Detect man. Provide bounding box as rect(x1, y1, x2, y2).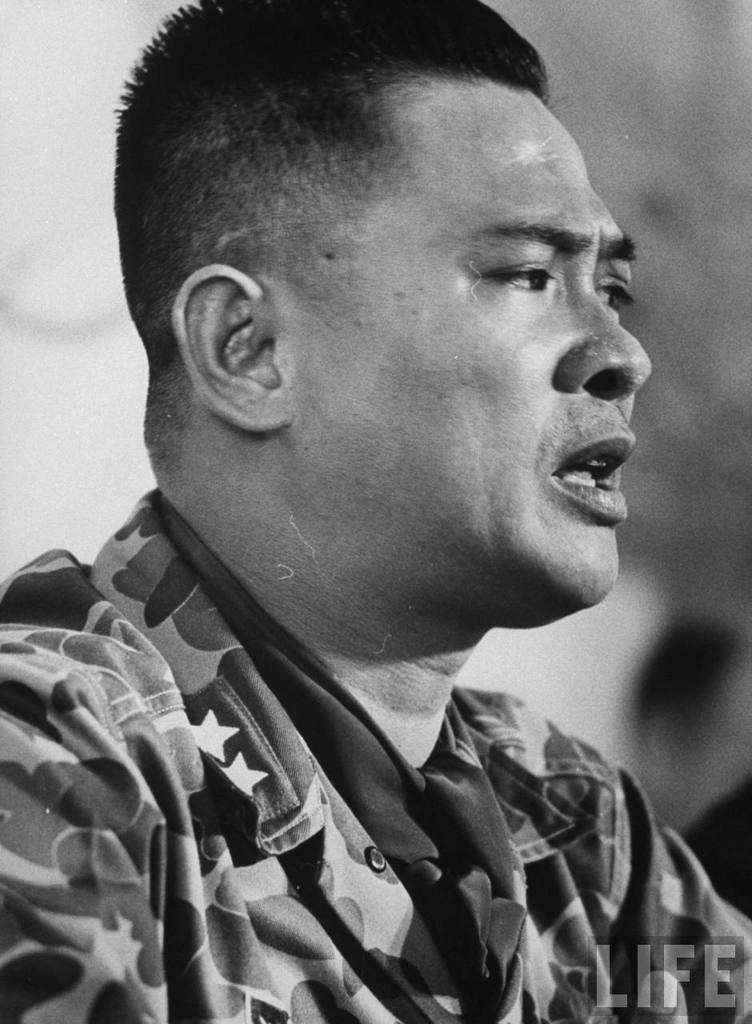
rect(18, 10, 726, 998).
